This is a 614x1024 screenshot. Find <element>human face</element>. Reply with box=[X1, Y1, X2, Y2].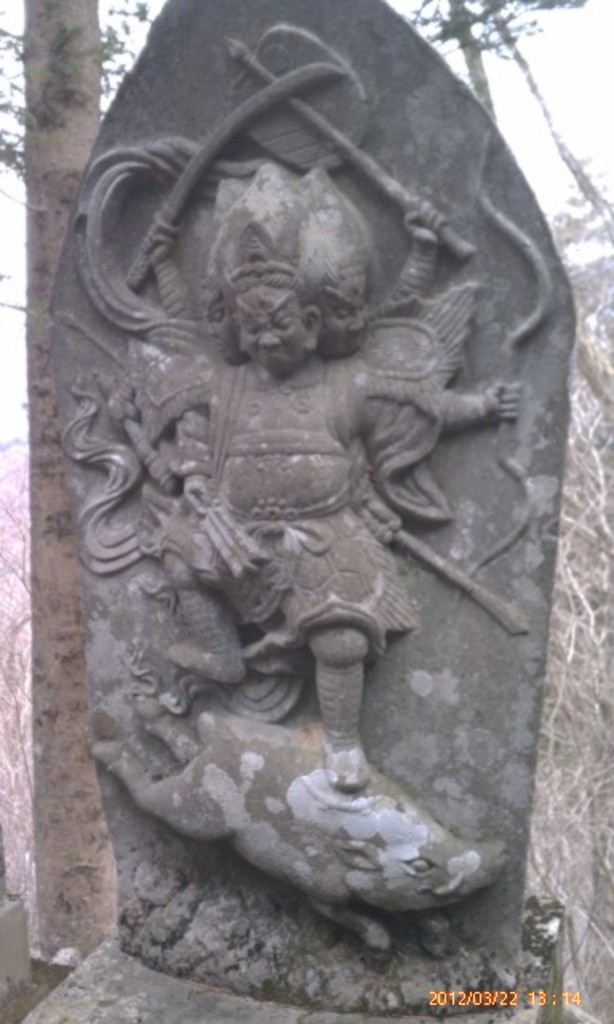
box=[241, 307, 304, 378].
